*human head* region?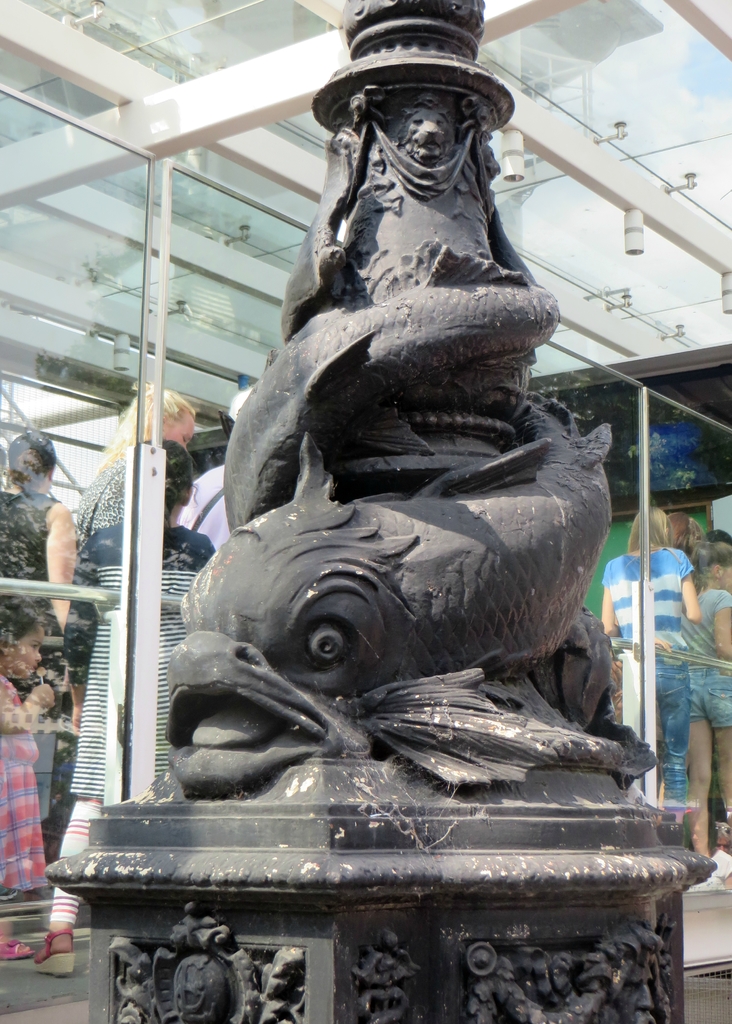
rect(0, 595, 53, 683)
